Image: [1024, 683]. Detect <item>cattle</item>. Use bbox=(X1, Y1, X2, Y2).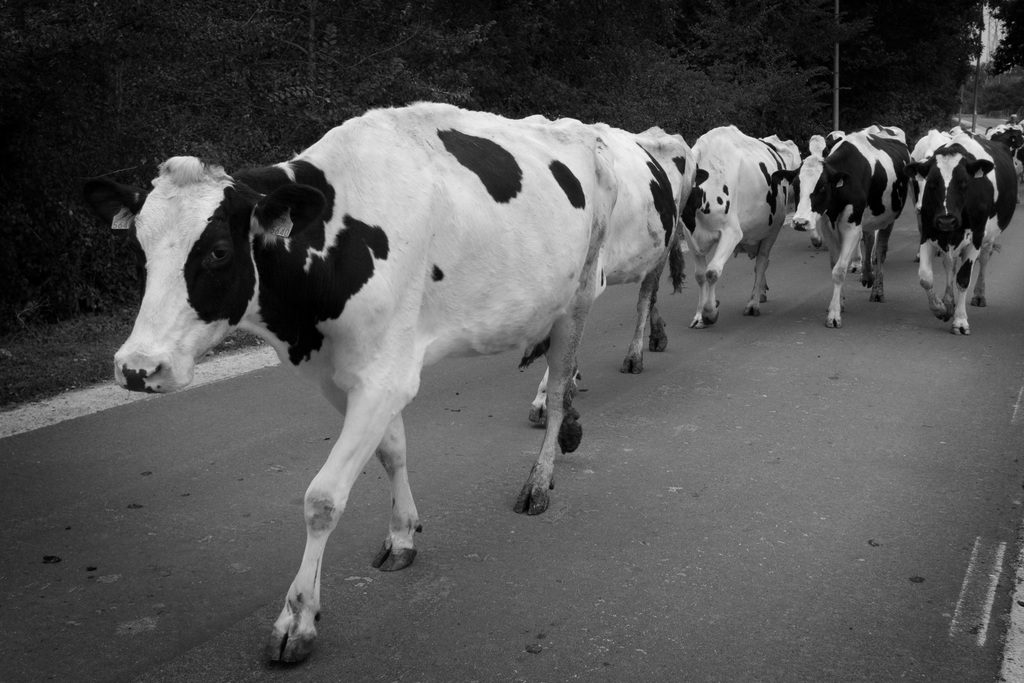
bbox=(40, 99, 618, 663).
